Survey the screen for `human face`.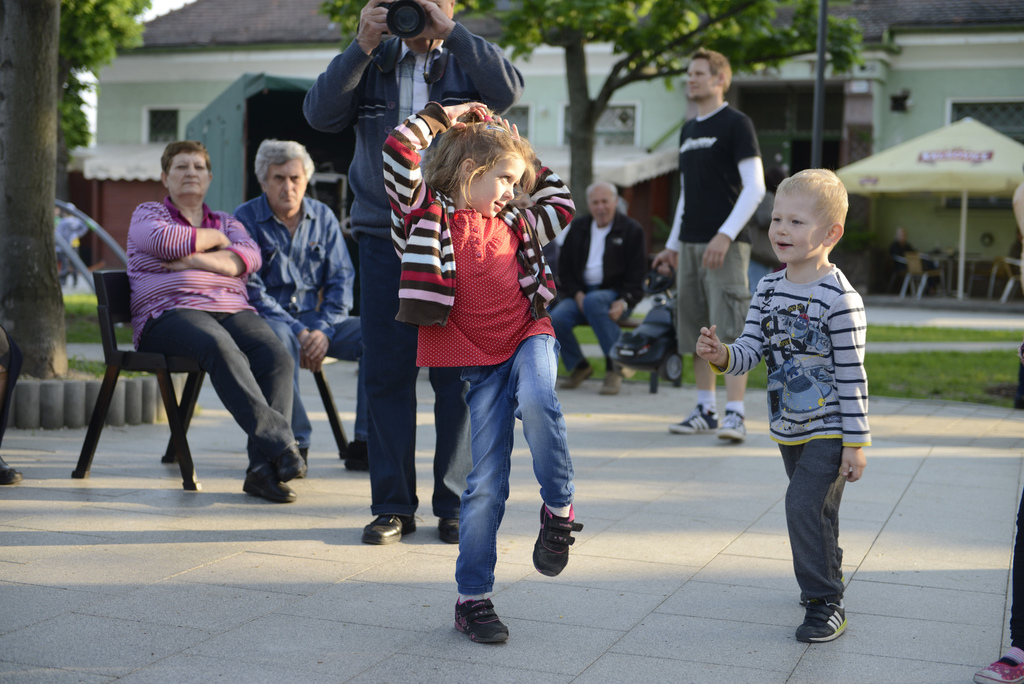
Survey found: (400, 0, 452, 58).
